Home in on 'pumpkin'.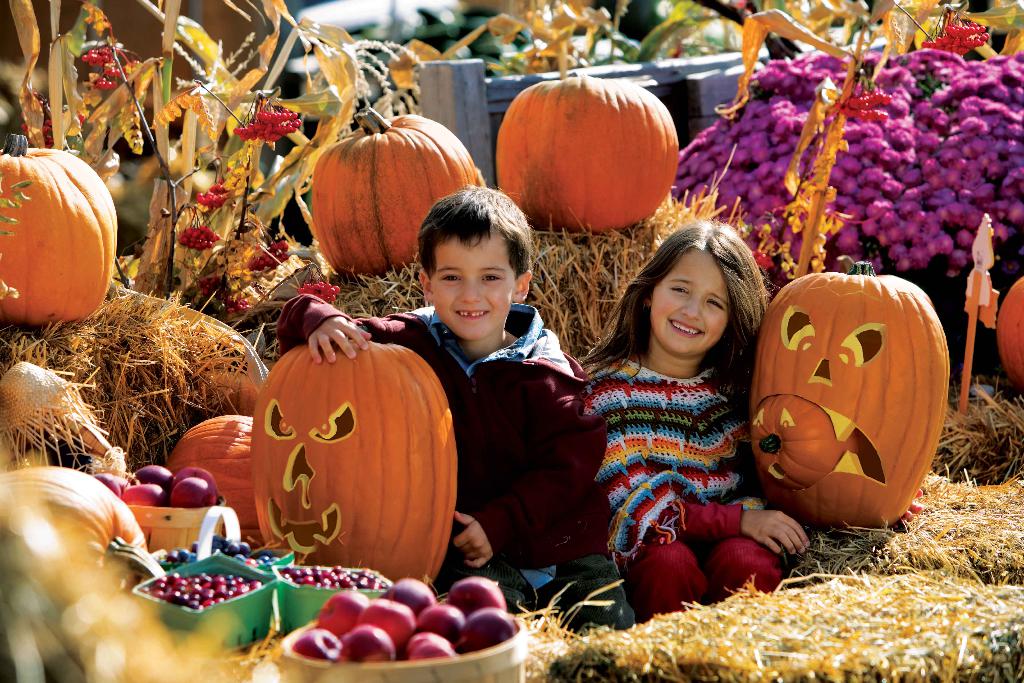
Homed in at rect(749, 262, 950, 533).
